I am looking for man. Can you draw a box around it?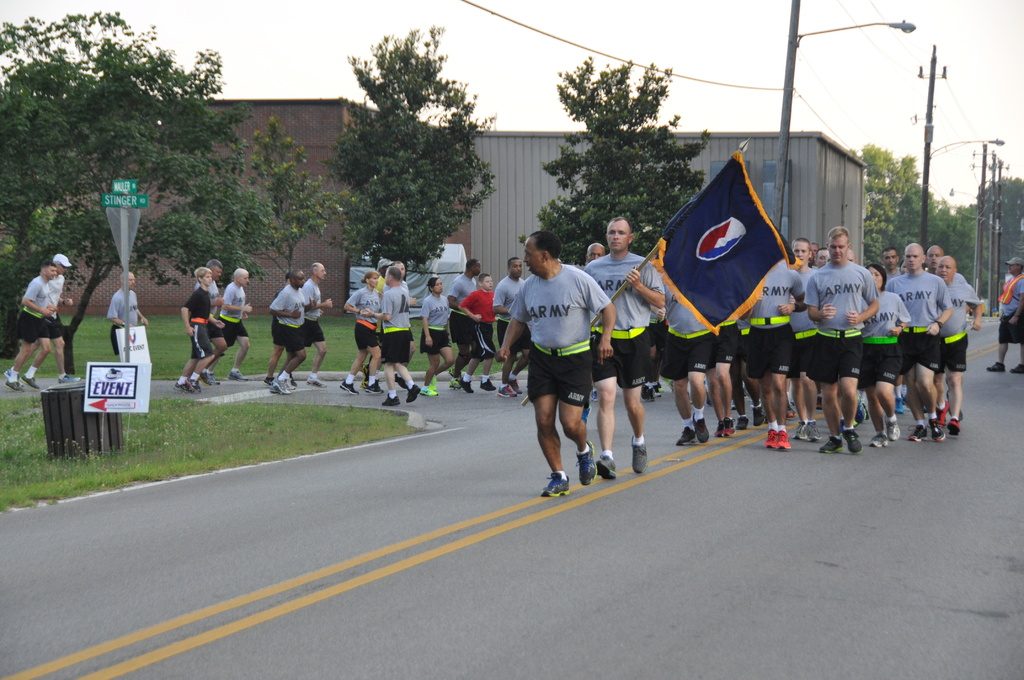
Sure, the bounding box is bbox=(880, 241, 941, 435).
